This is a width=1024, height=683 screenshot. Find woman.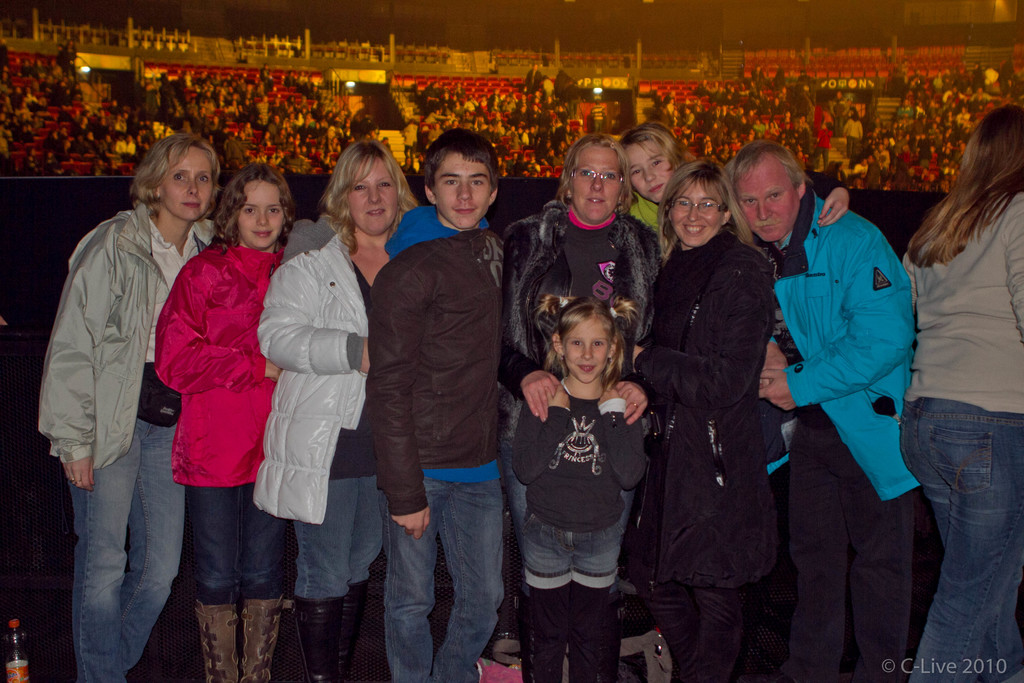
Bounding box: select_region(257, 139, 426, 682).
